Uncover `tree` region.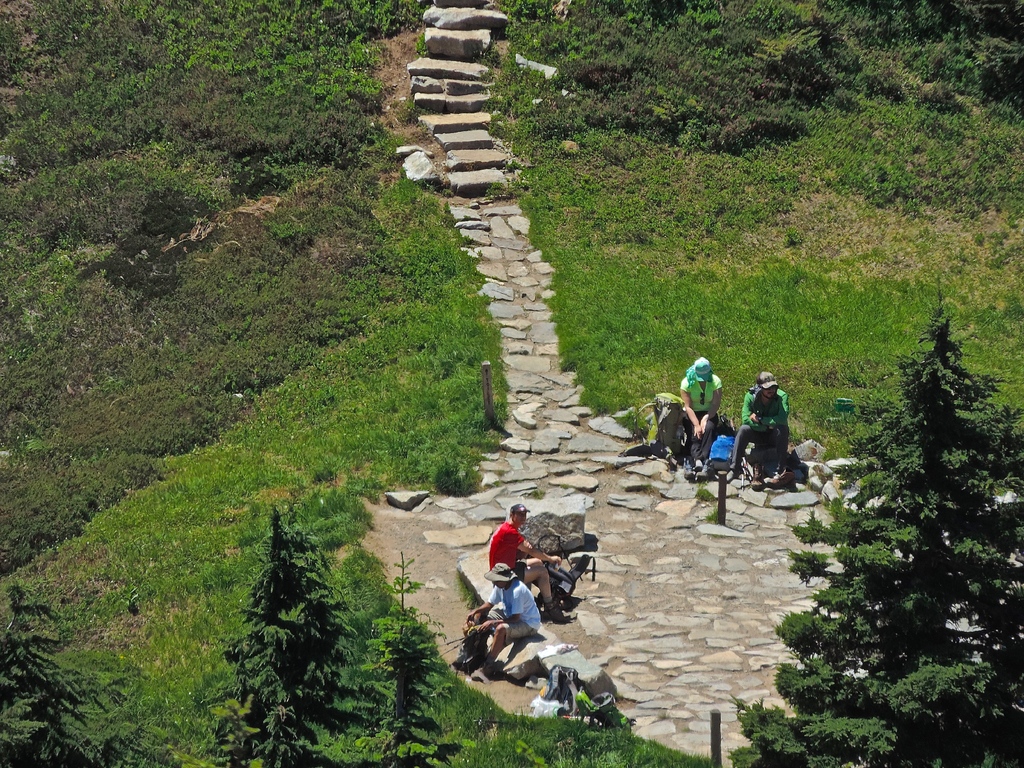
Uncovered: box=[216, 504, 381, 767].
